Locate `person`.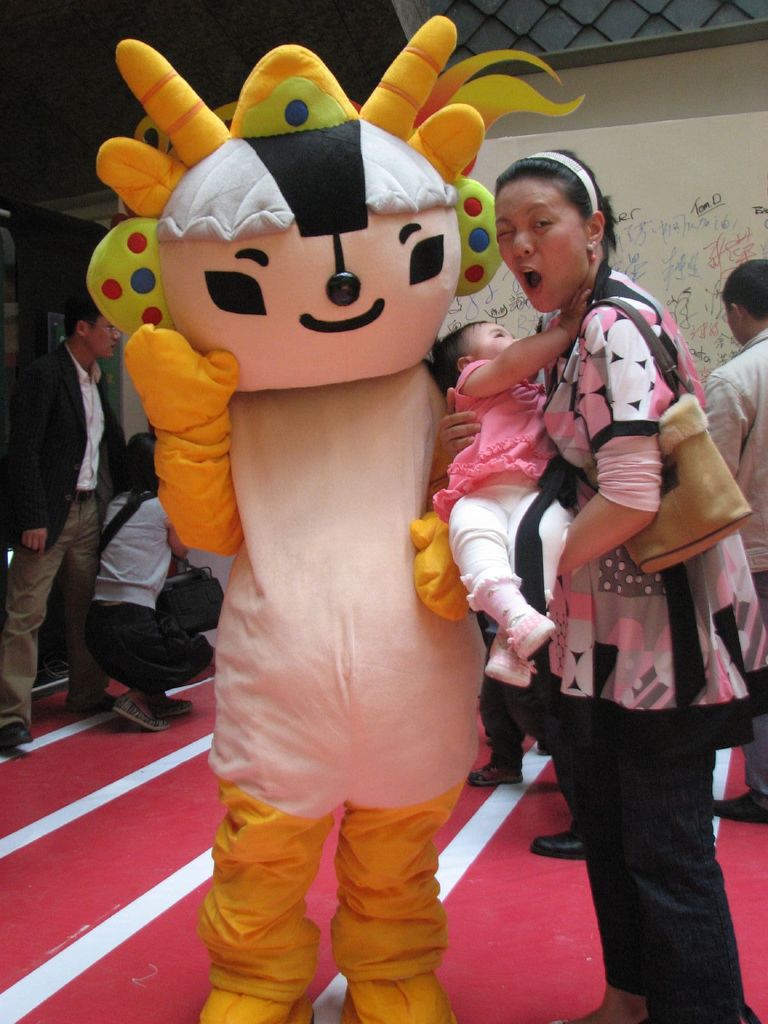
Bounding box: <bbox>98, 431, 210, 739</bbox>.
